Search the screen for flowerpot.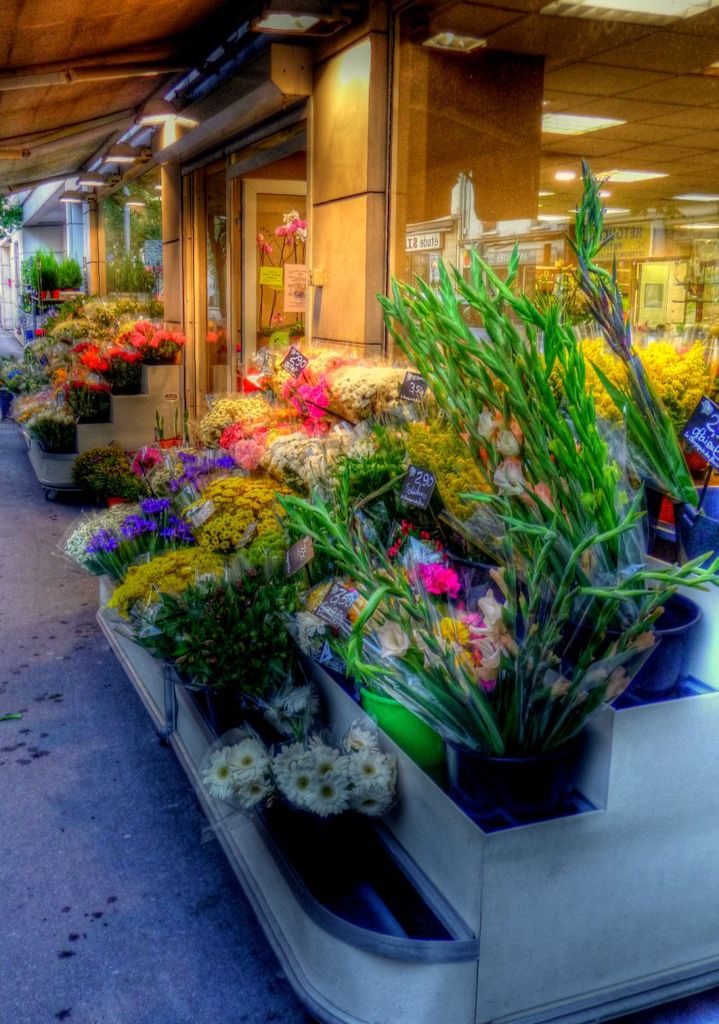
Found at box(491, 702, 599, 831).
